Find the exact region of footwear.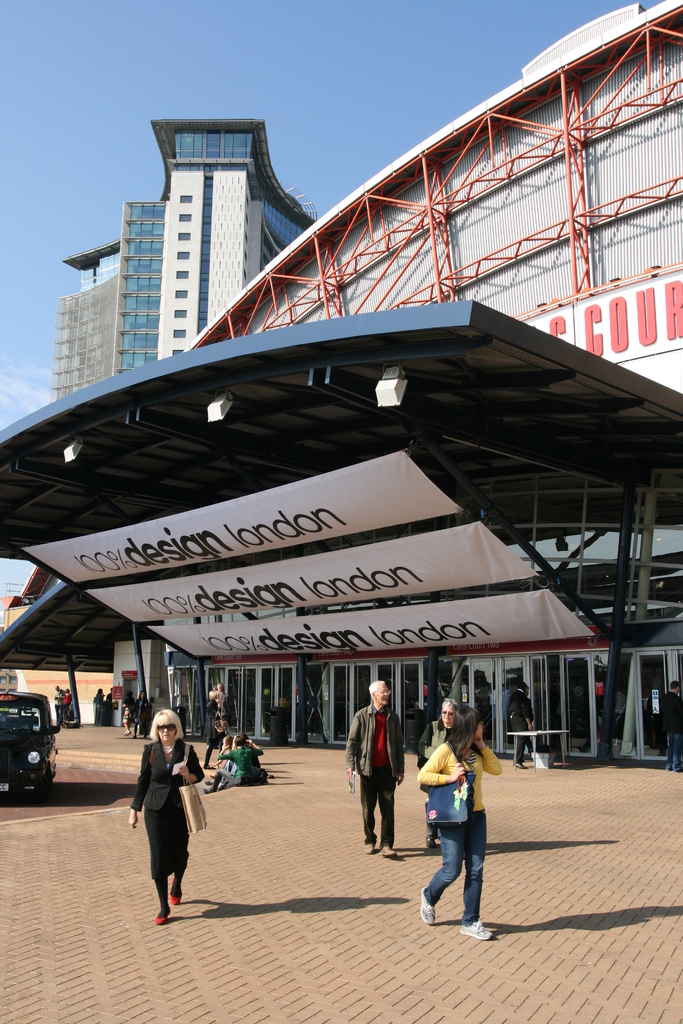
Exact region: bbox(124, 731, 129, 736).
